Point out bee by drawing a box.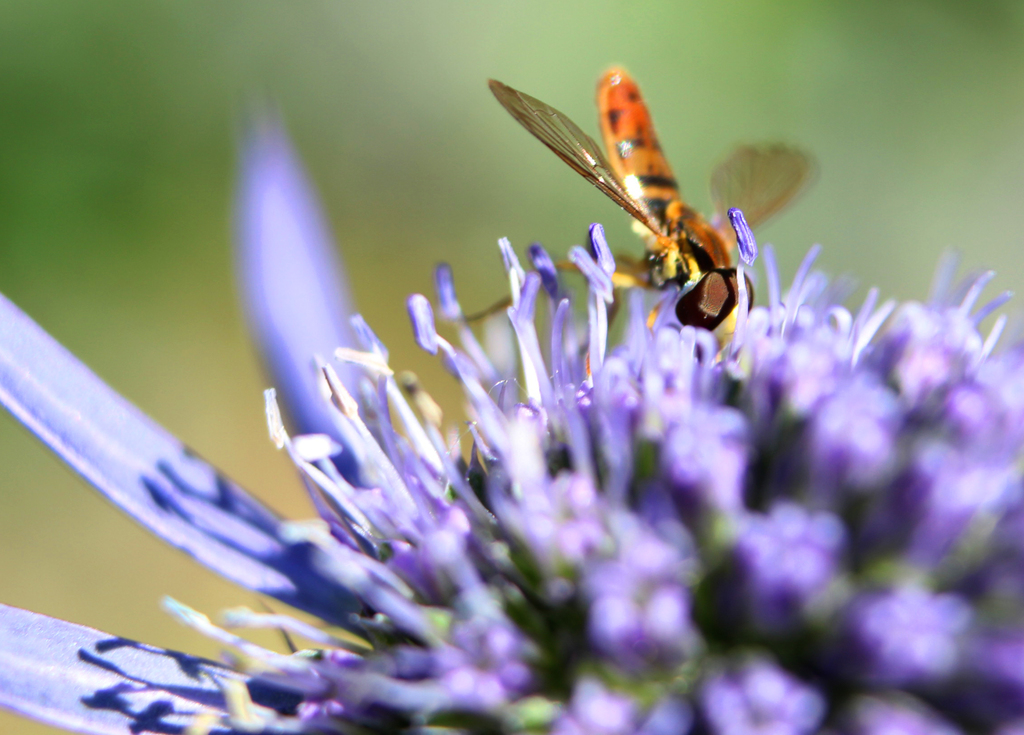
[x1=484, y1=59, x2=810, y2=361].
